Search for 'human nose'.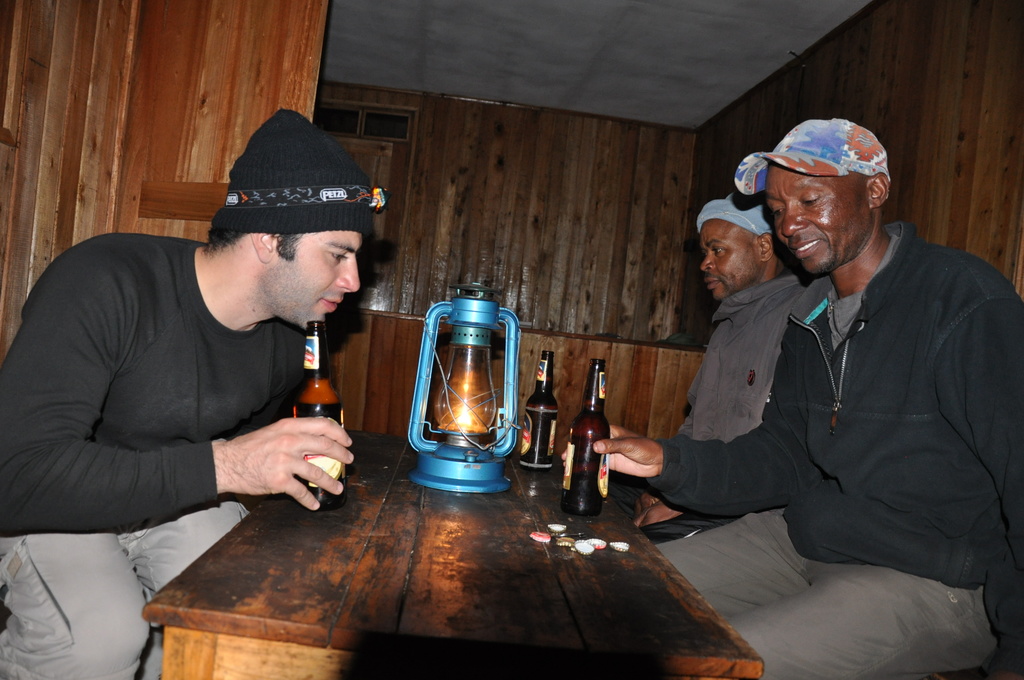
Found at bbox=[701, 250, 717, 271].
